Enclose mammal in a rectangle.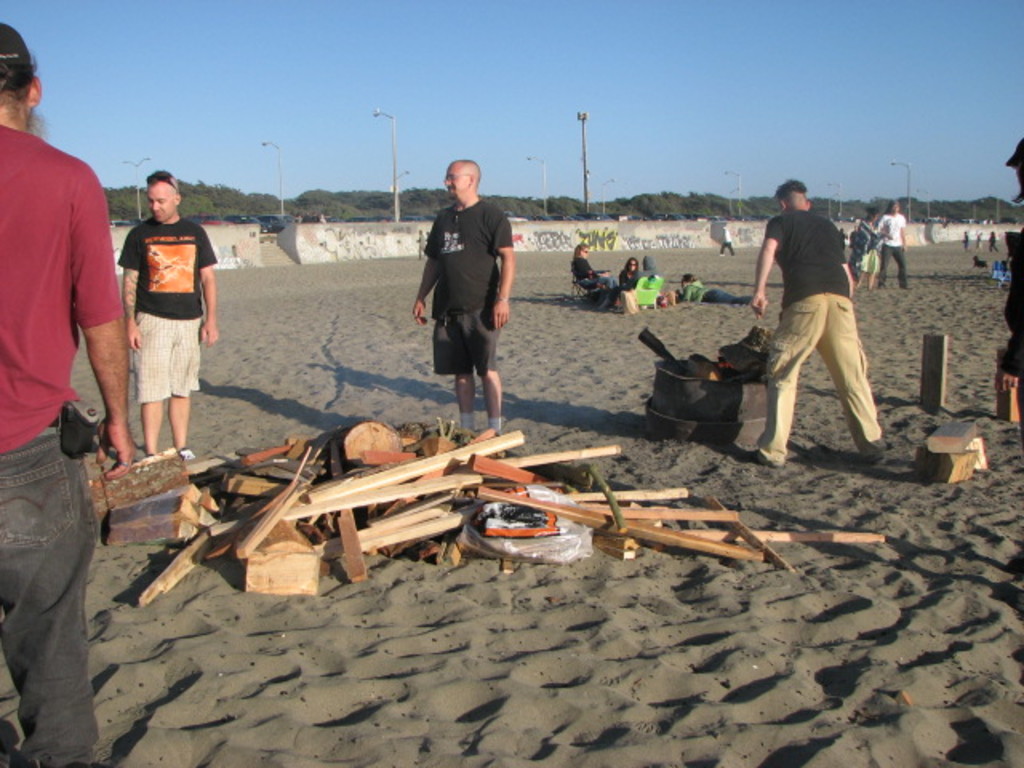
<box>619,251,634,285</box>.
